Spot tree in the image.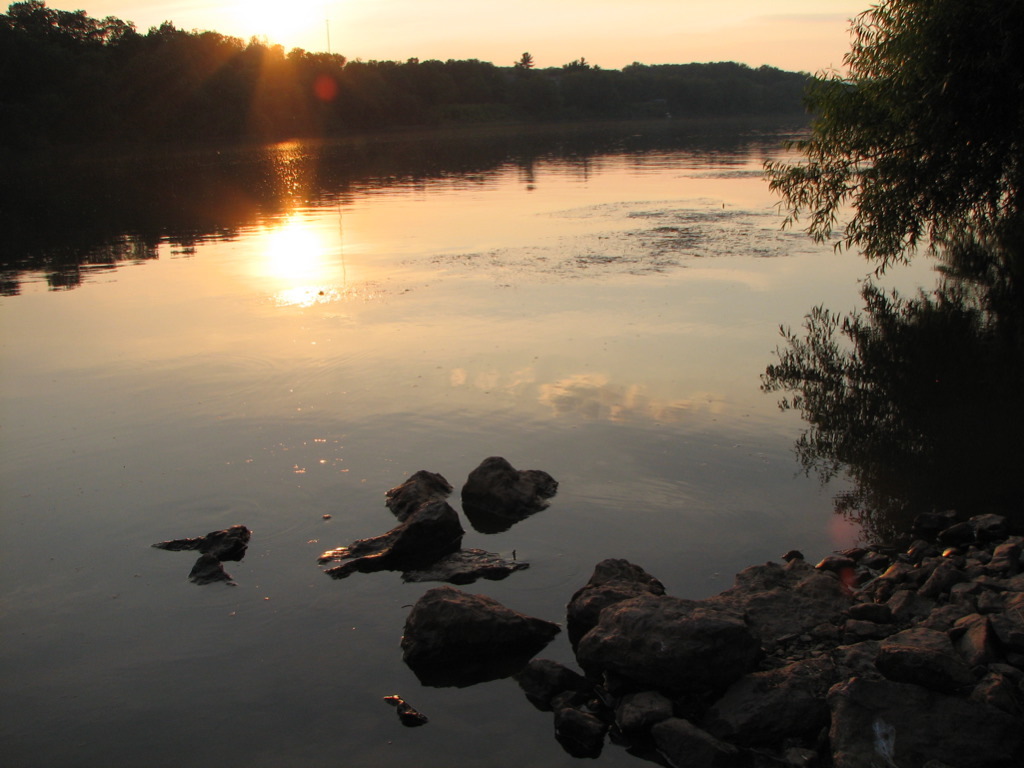
tree found at pyautogui.locateOnScreen(773, 2, 1017, 284).
